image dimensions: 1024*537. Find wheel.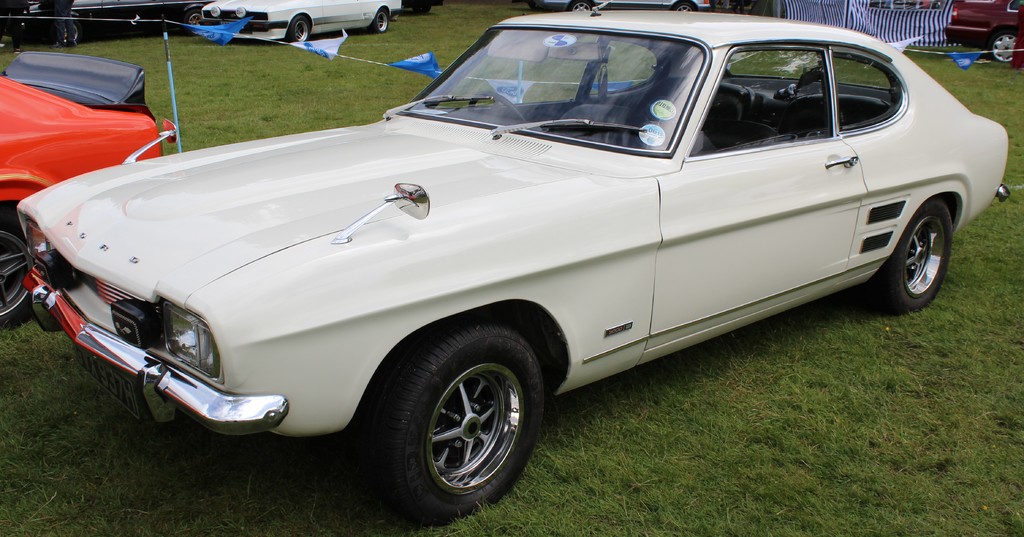
(184, 10, 202, 35).
